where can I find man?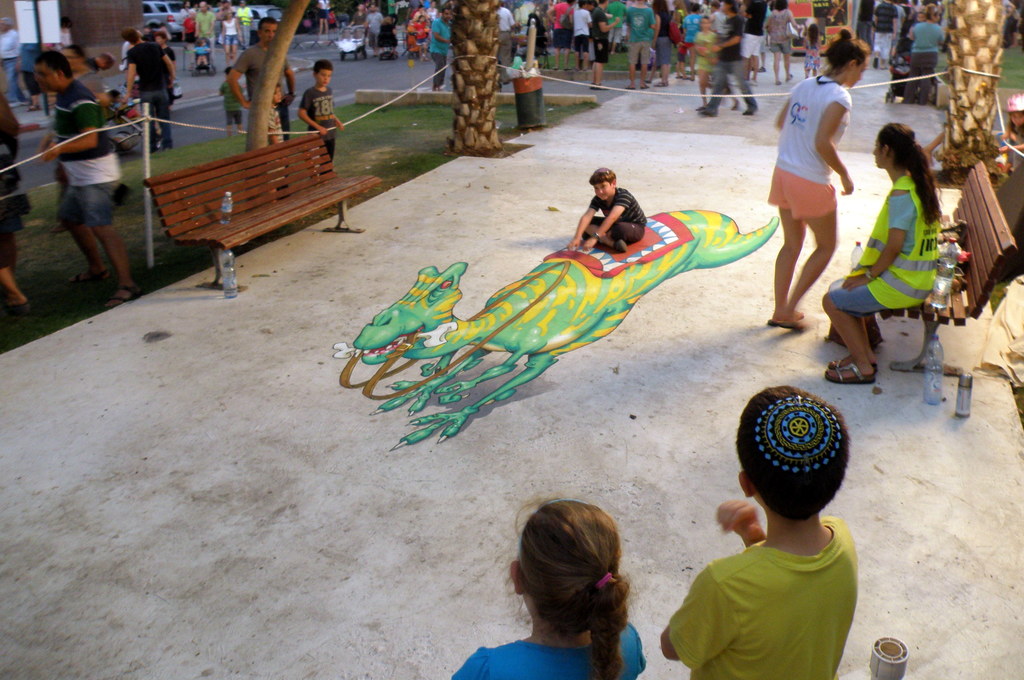
You can find it at [565, 166, 647, 258].
